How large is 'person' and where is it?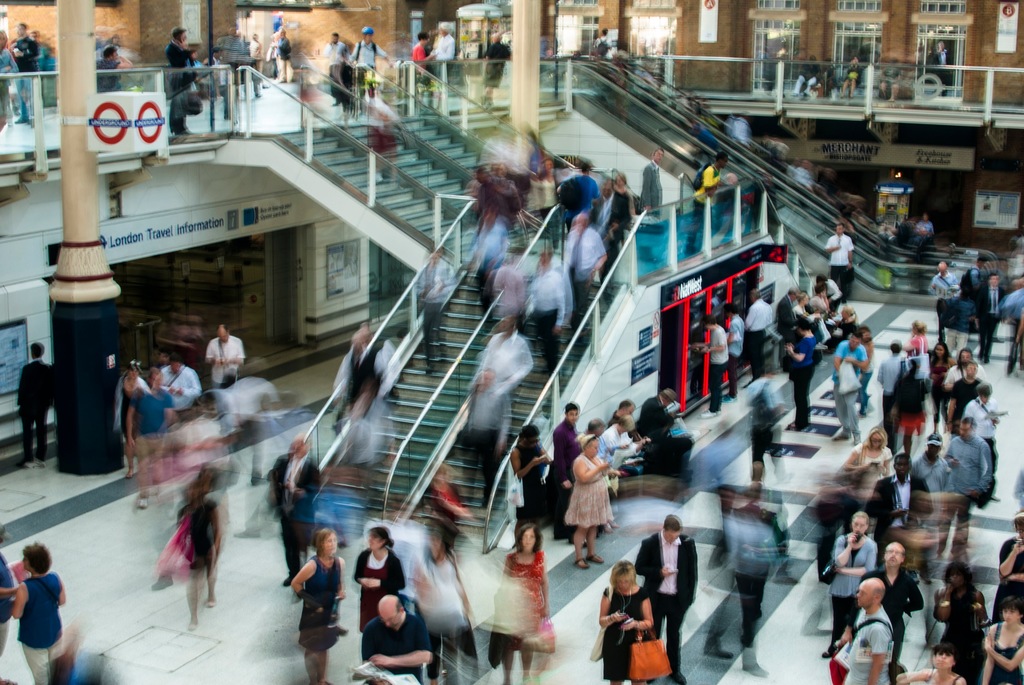
Bounding box: bbox(960, 381, 995, 458).
